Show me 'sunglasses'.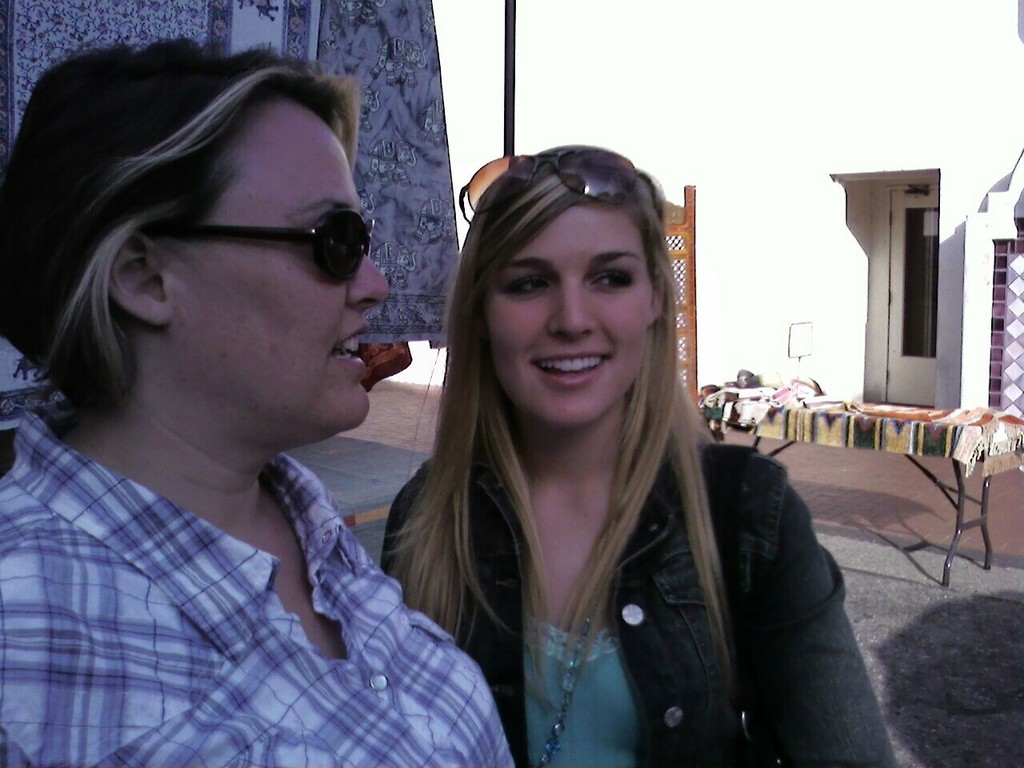
'sunglasses' is here: (151, 209, 377, 287).
